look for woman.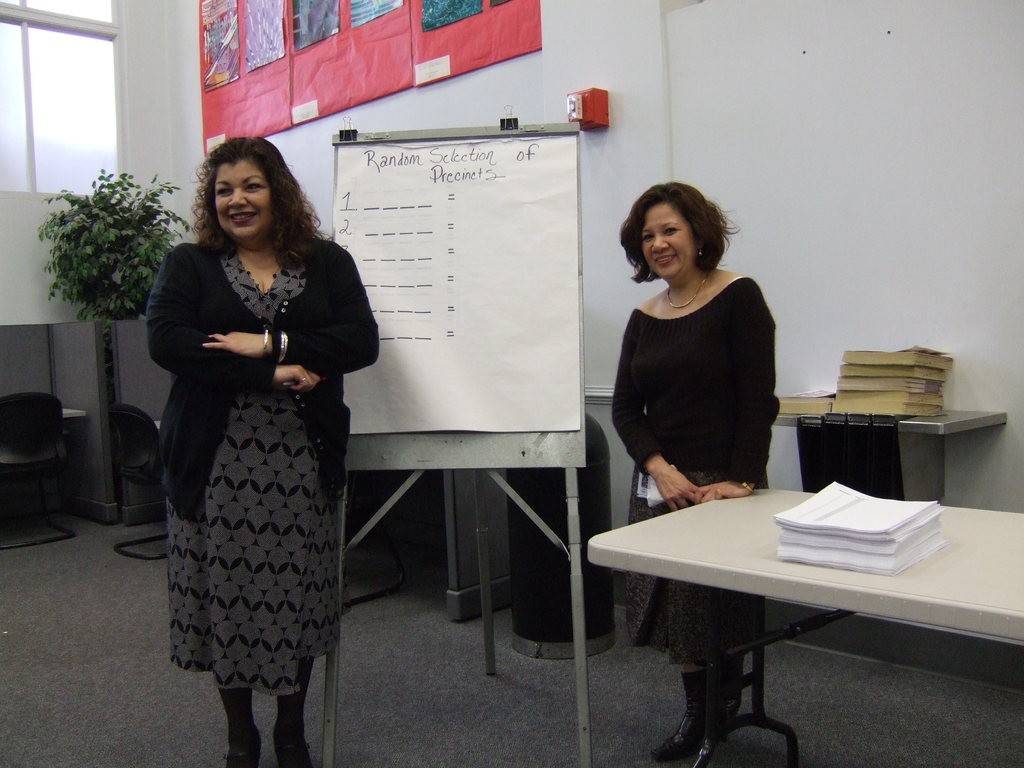
Found: (598,180,781,764).
